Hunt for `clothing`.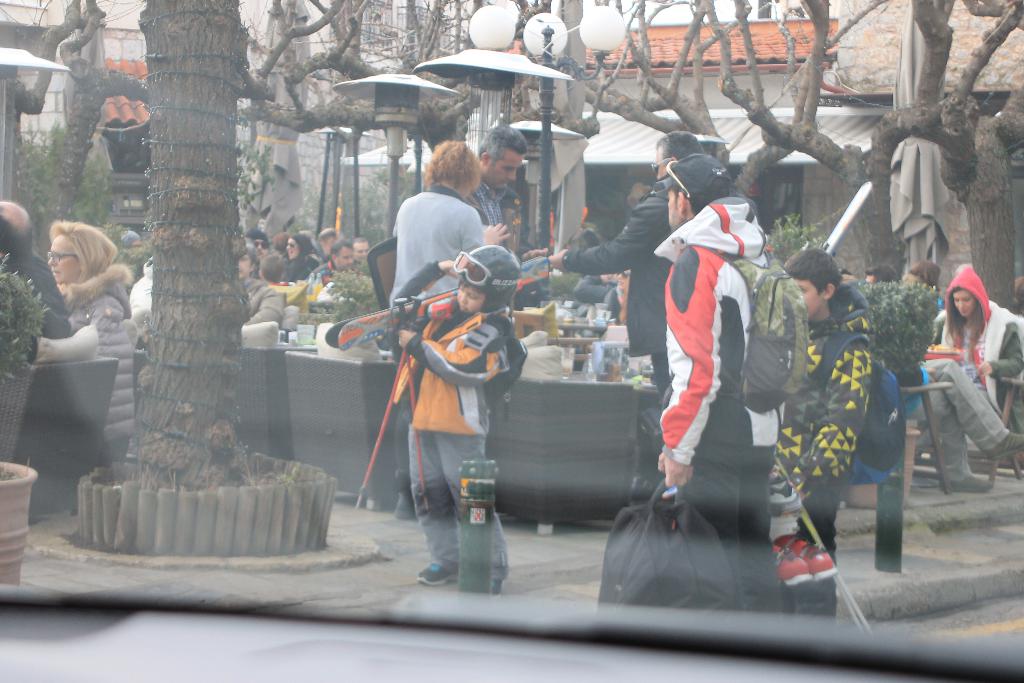
Hunted down at x1=388, y1=260, x2=521, y2=579.
